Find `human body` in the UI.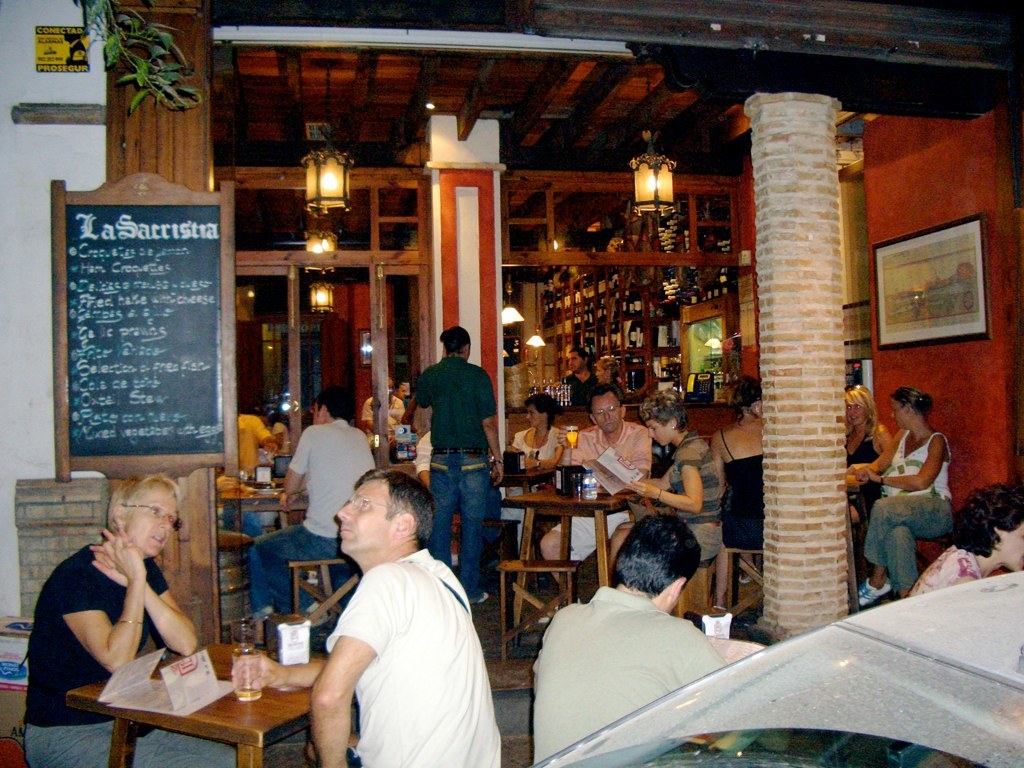
UI element at x1=706 y1=411 x2=772 y2=614.
